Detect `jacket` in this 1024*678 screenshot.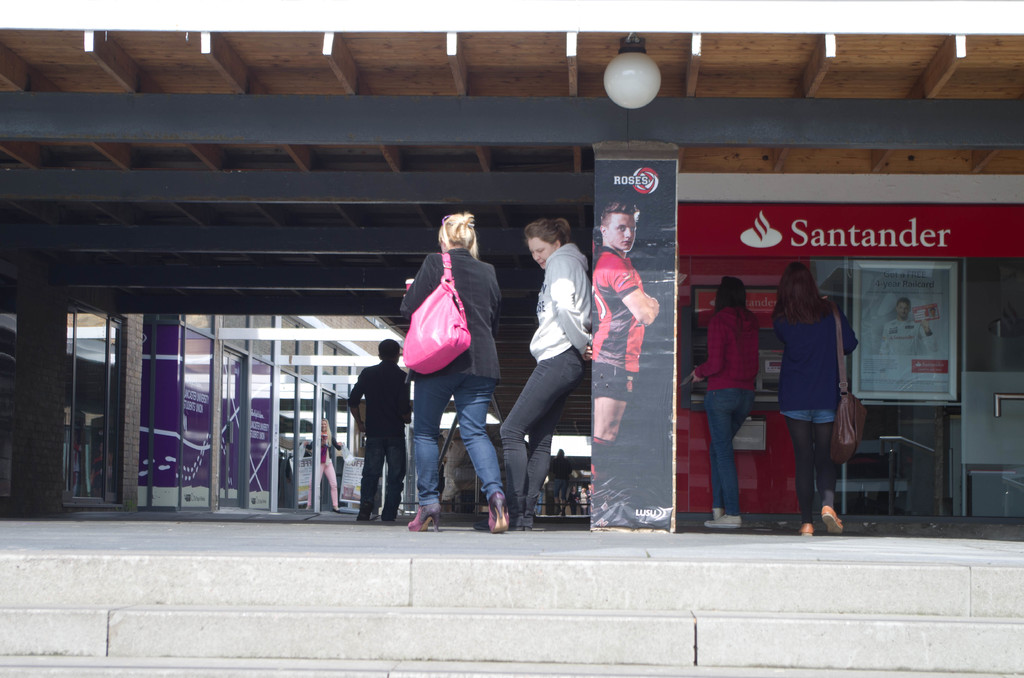
Detection: Rect(771, 301, 861, 418).
